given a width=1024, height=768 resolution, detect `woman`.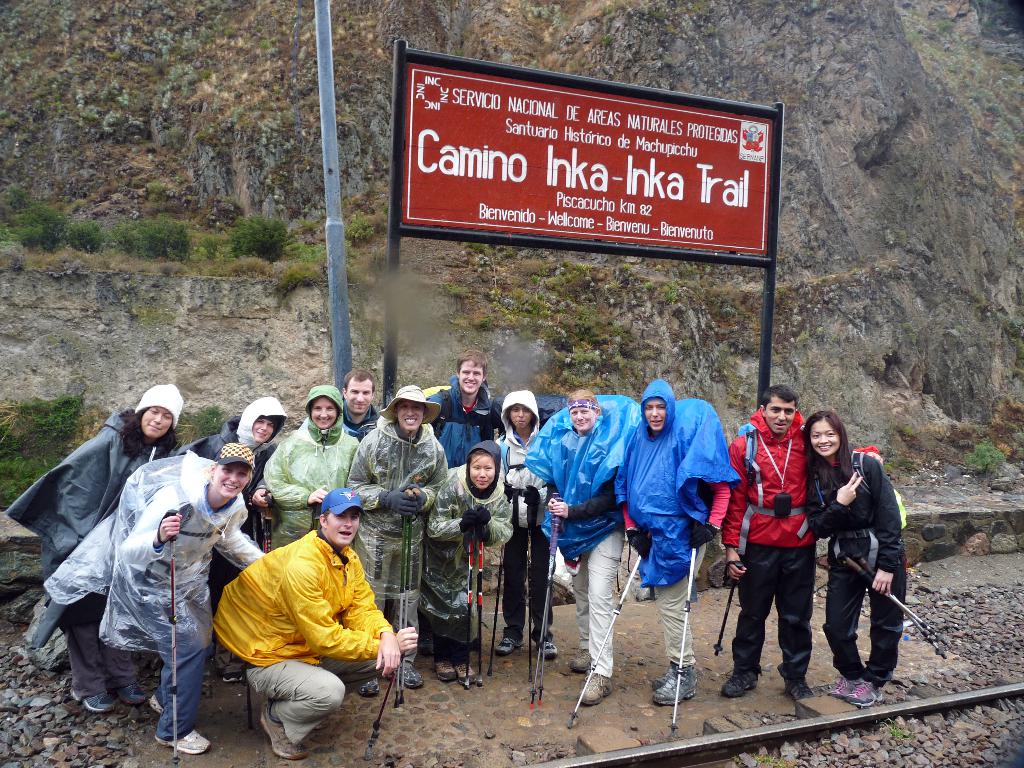
region(344, 384, 449, 691).
